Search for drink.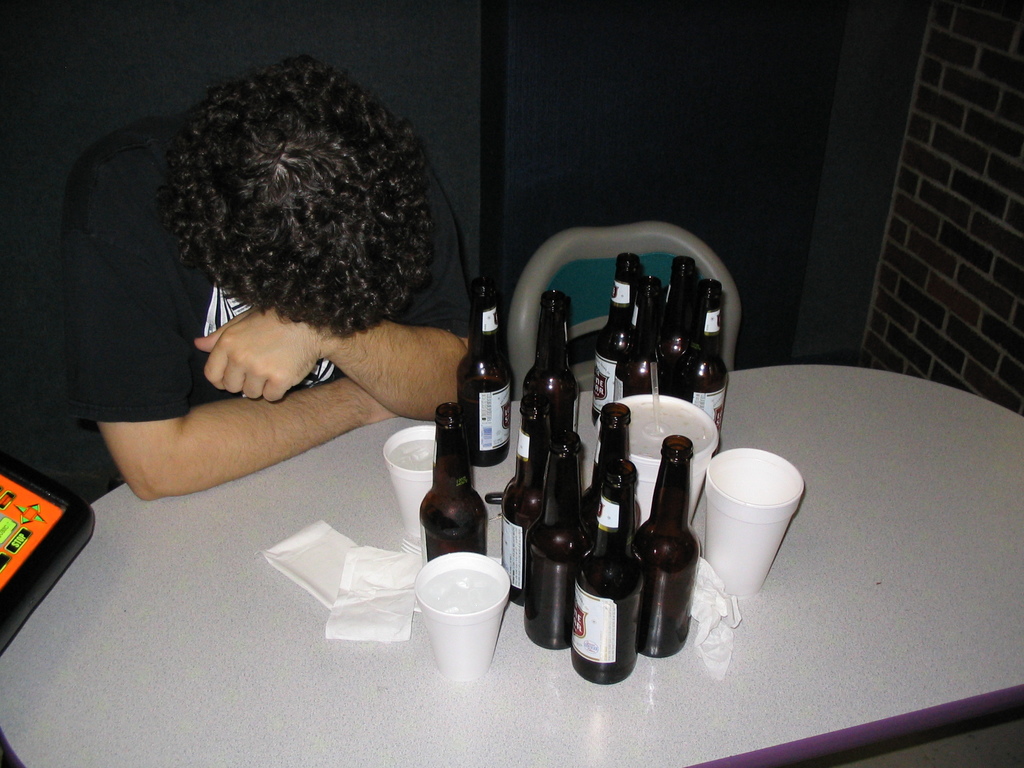
Found at rect(388, 438, 438, 470).
